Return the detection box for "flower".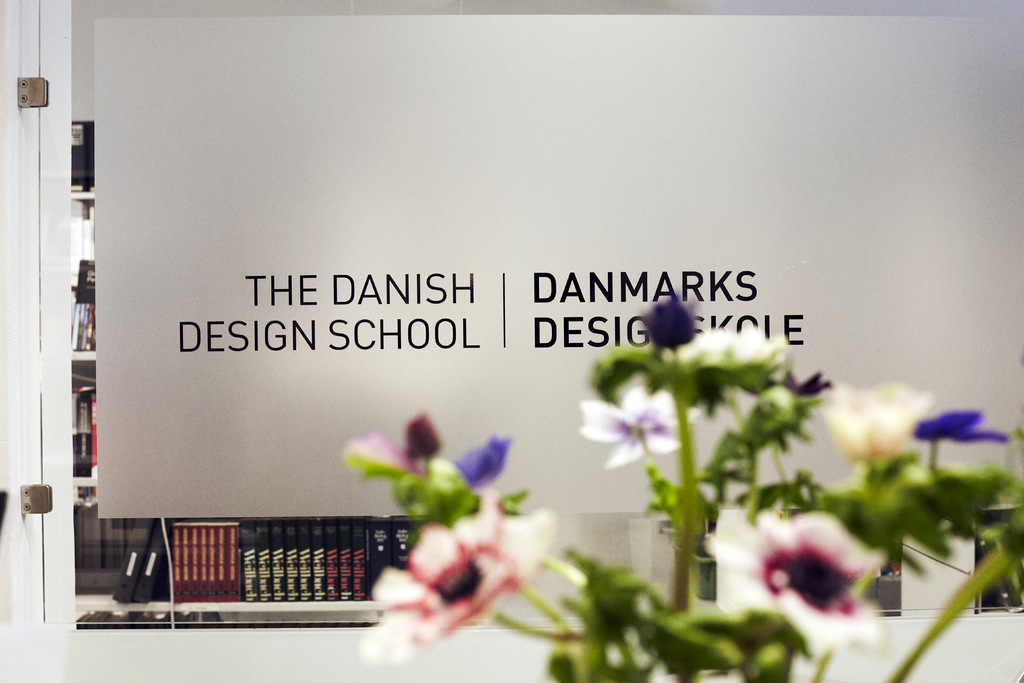
(575,381,713,465).
